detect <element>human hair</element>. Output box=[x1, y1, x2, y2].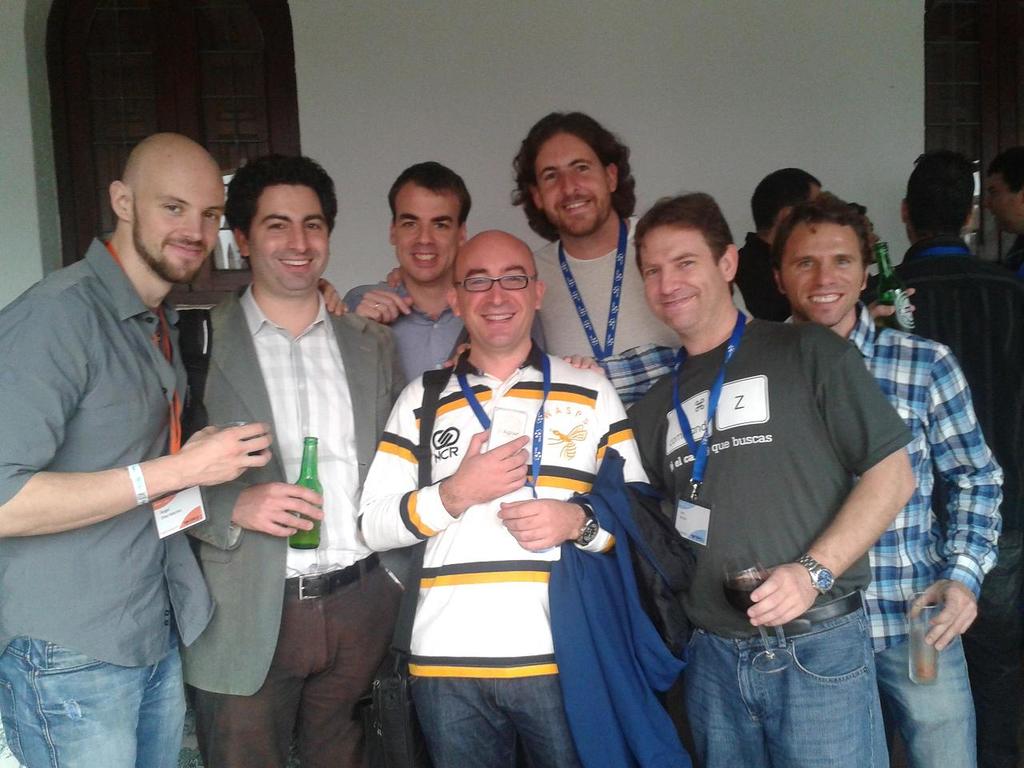
box=[988, 146, 1023, 194].
